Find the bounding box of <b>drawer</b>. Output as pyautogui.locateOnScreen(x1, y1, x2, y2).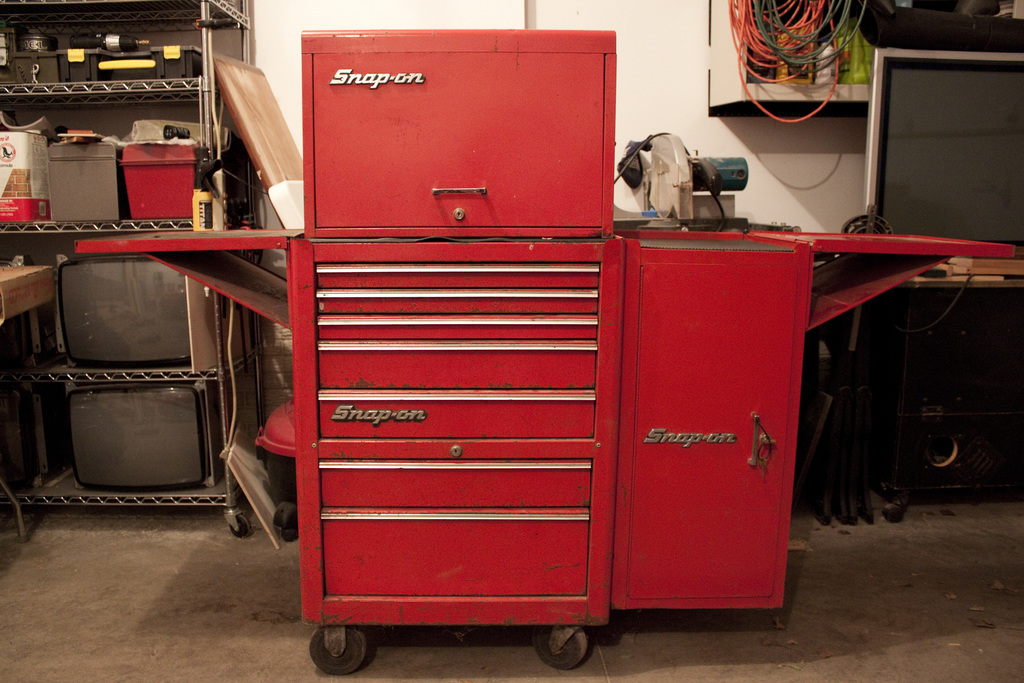
pyautogui.locateOnScreen(323, 522, 589, 598).
